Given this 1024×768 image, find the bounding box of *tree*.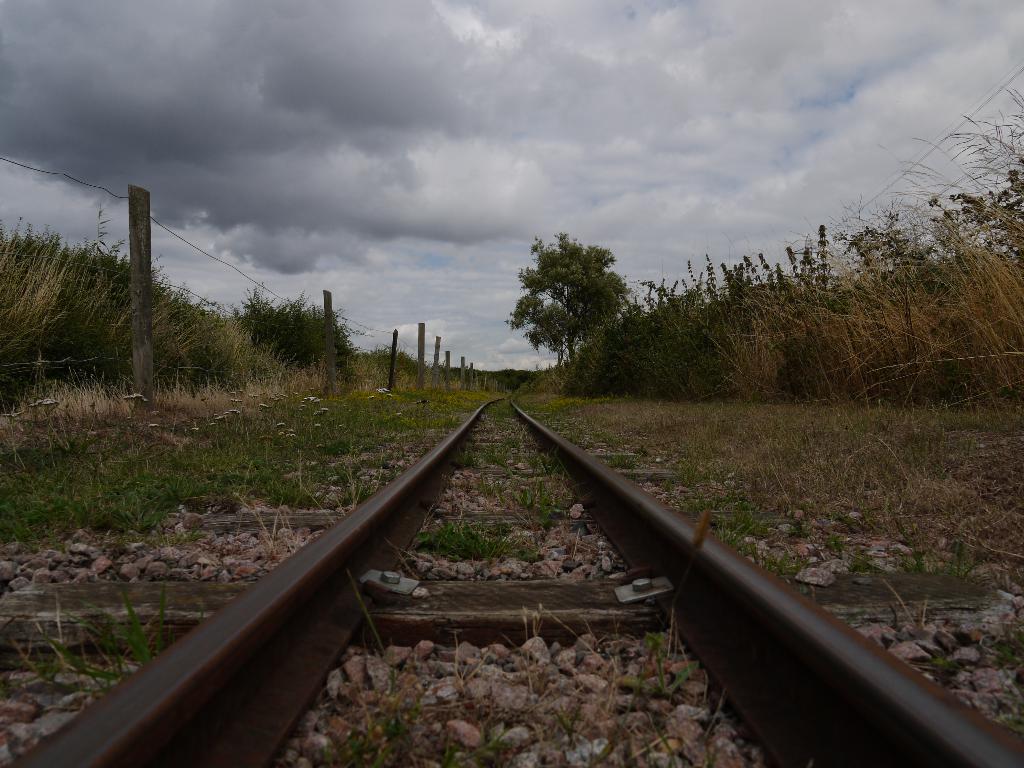
pyautogui.locateOnScreen(506, 211, 636, 388).
